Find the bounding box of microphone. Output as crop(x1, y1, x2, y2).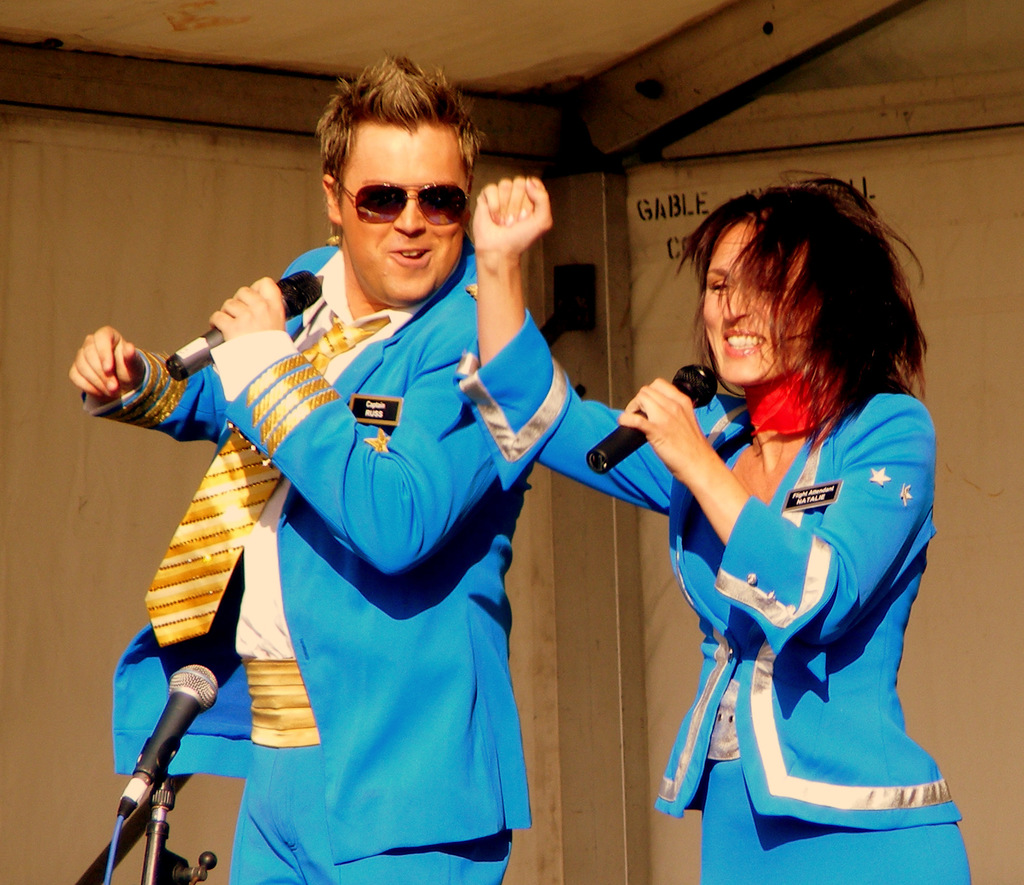
crop(589, 366, 721, 469).
